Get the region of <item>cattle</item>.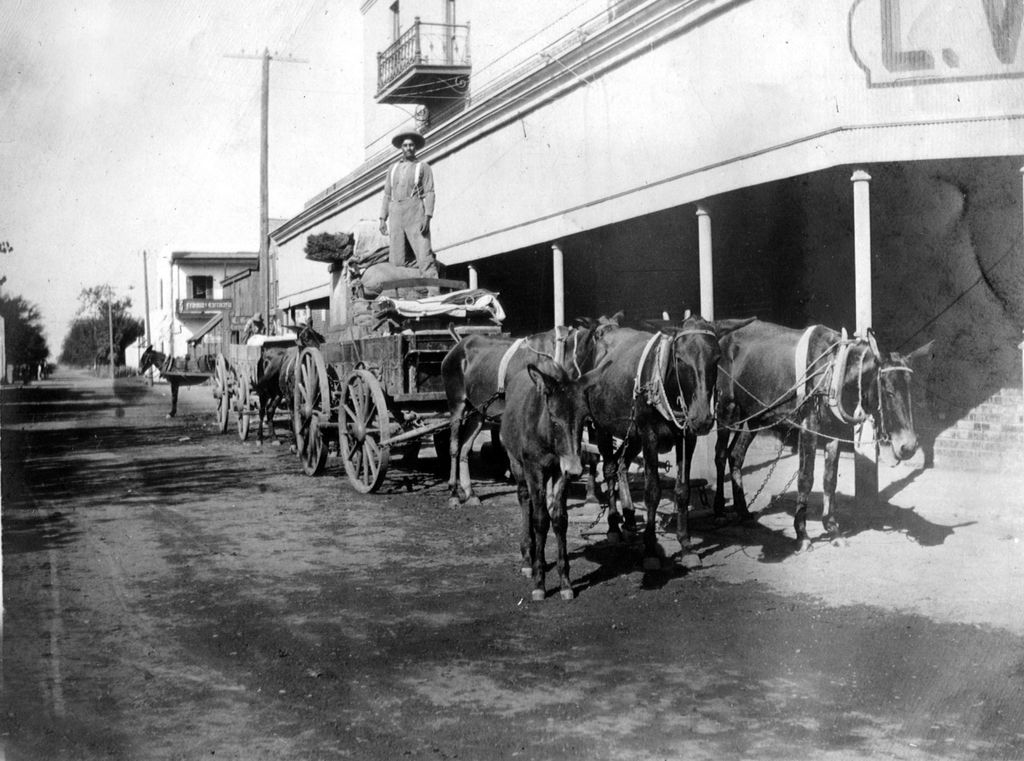
bbox=[140, 343, 228, 417].
